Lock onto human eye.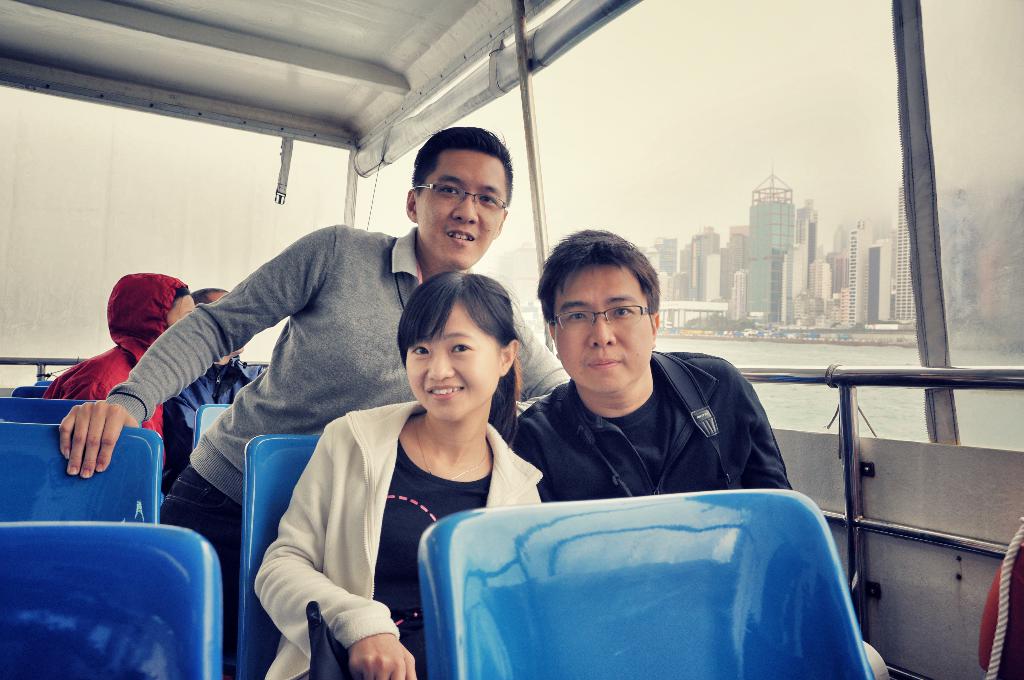
Locked: 437:182:457:196.
